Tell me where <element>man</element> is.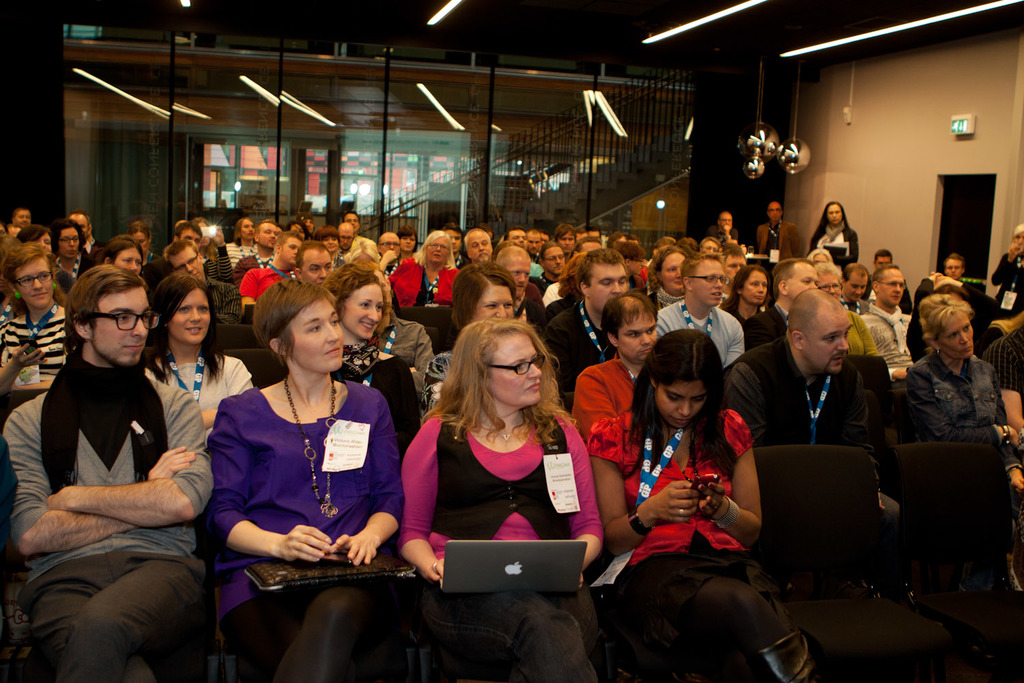
<element>man</element> is at <bbox>653, 236, 677, 255</bbox>.
